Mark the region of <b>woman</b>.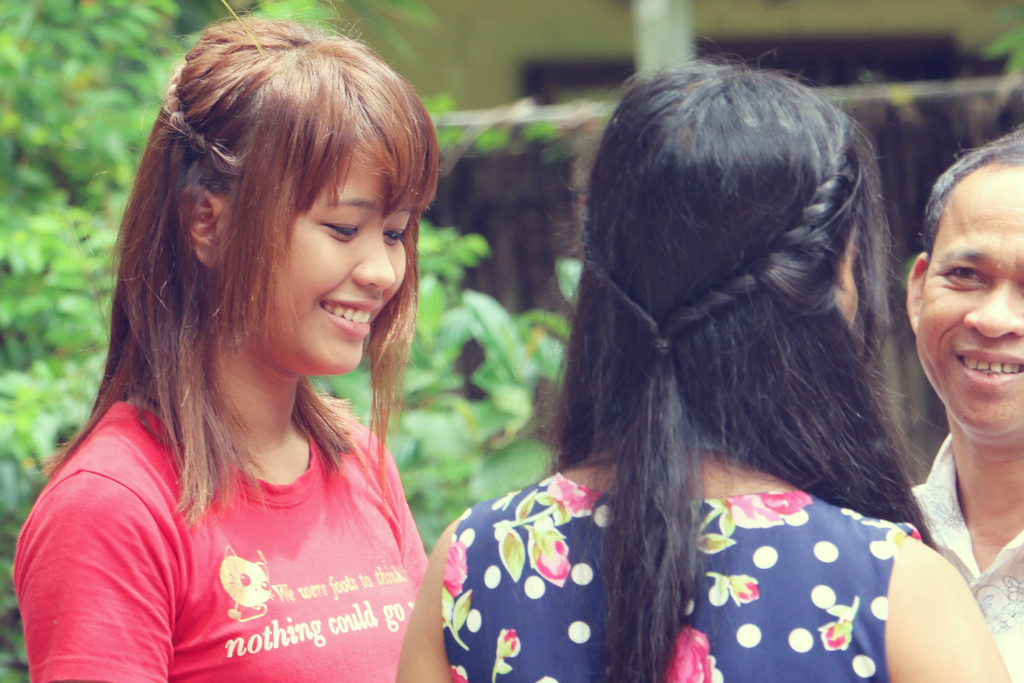
Region: {"left": 6, "top": 13, "right": 439, "bottom": 682}.
